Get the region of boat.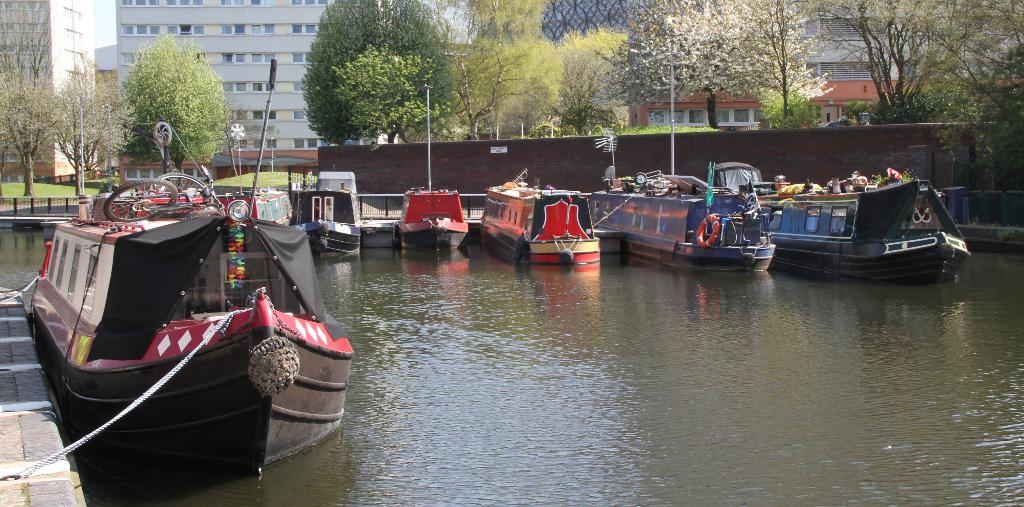
bbox(290, 185, 362, 252).
